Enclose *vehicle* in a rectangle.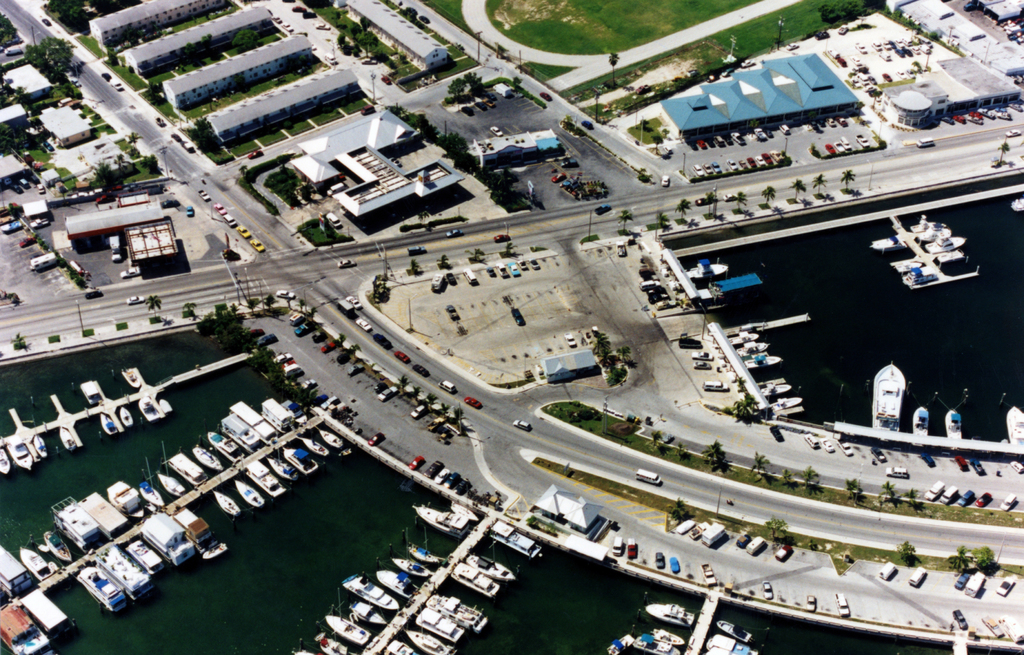
crop(192, 441, 222, 471).
